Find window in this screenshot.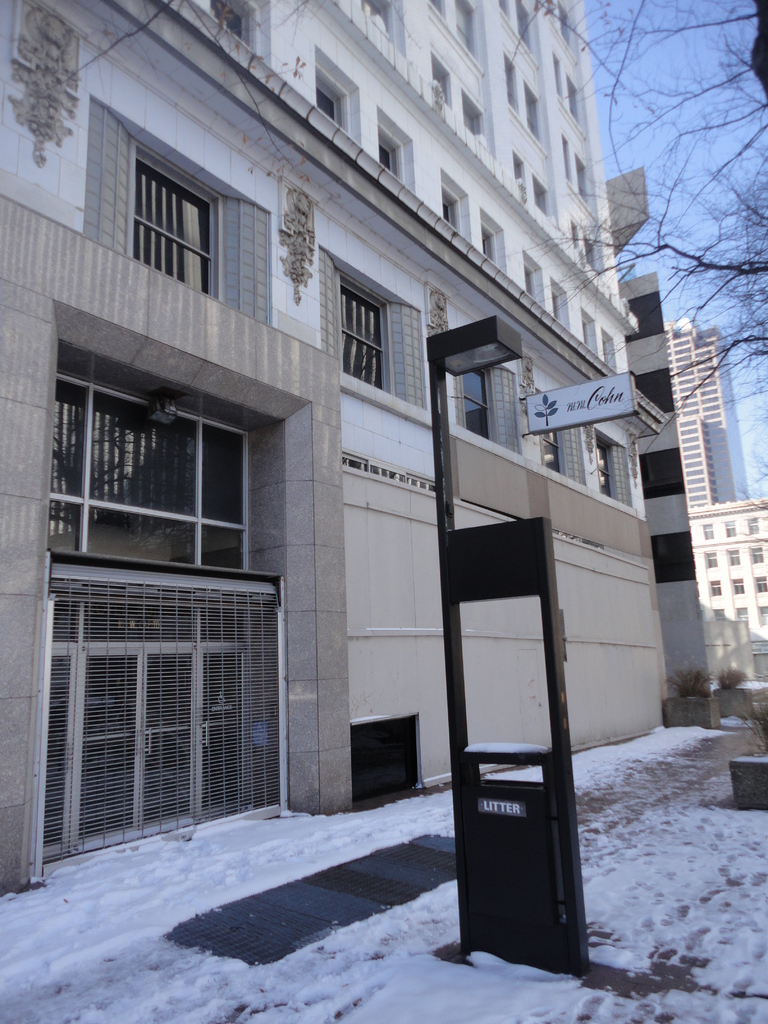
The bounding box for window is bbox(454, 0, 479, 58).
